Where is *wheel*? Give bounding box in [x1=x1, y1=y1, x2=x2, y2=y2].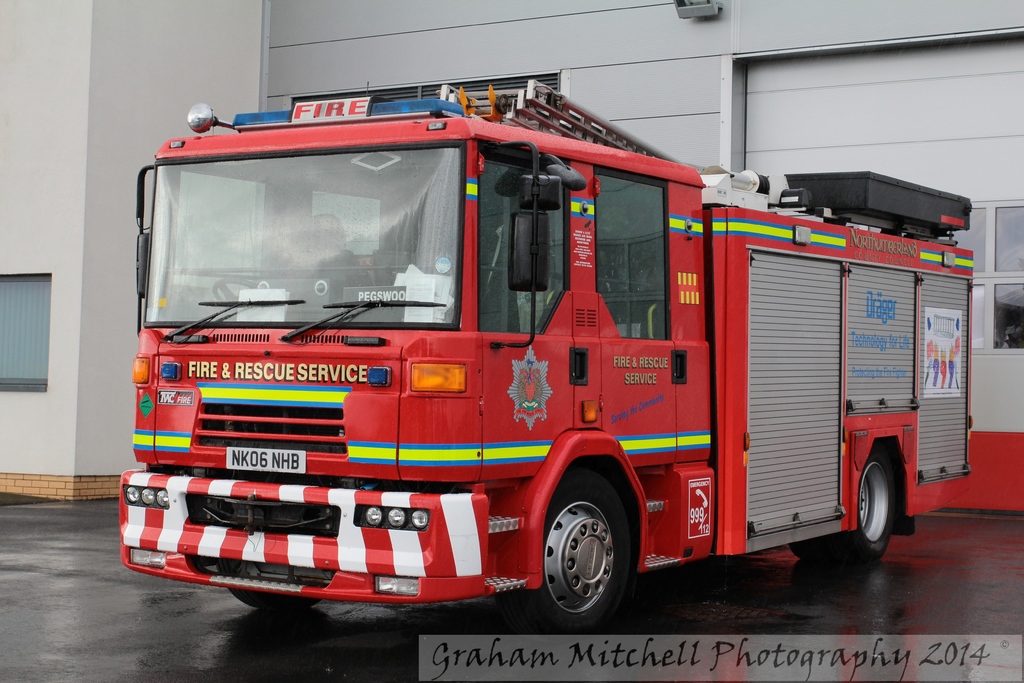
[x1=794, y1=449, x2=899, y2=562].
